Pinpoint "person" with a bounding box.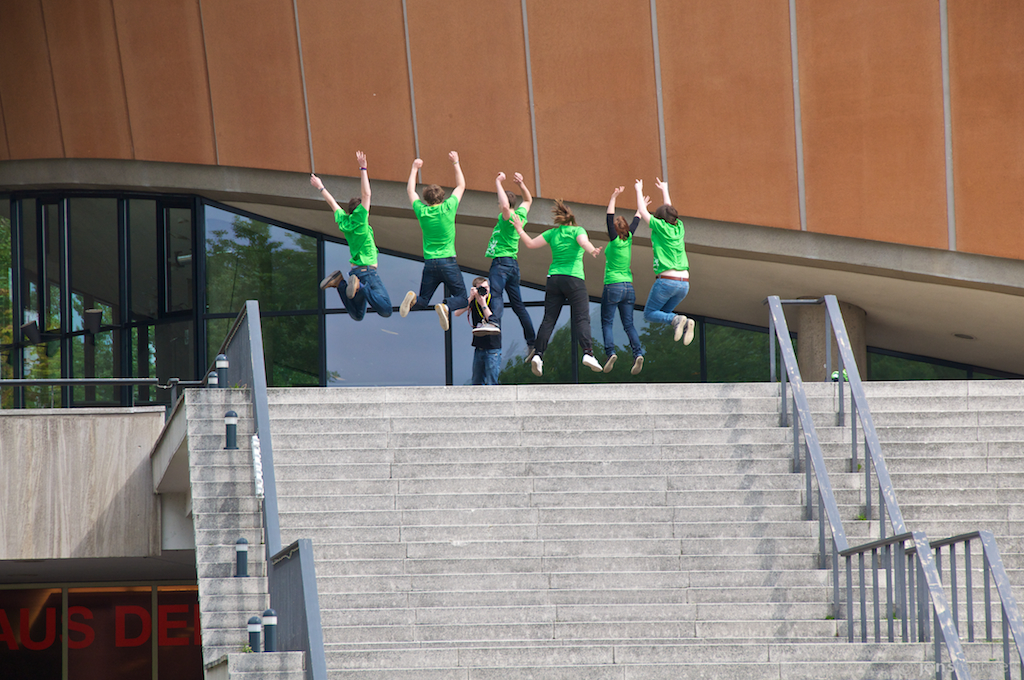
472,168,536,365.
